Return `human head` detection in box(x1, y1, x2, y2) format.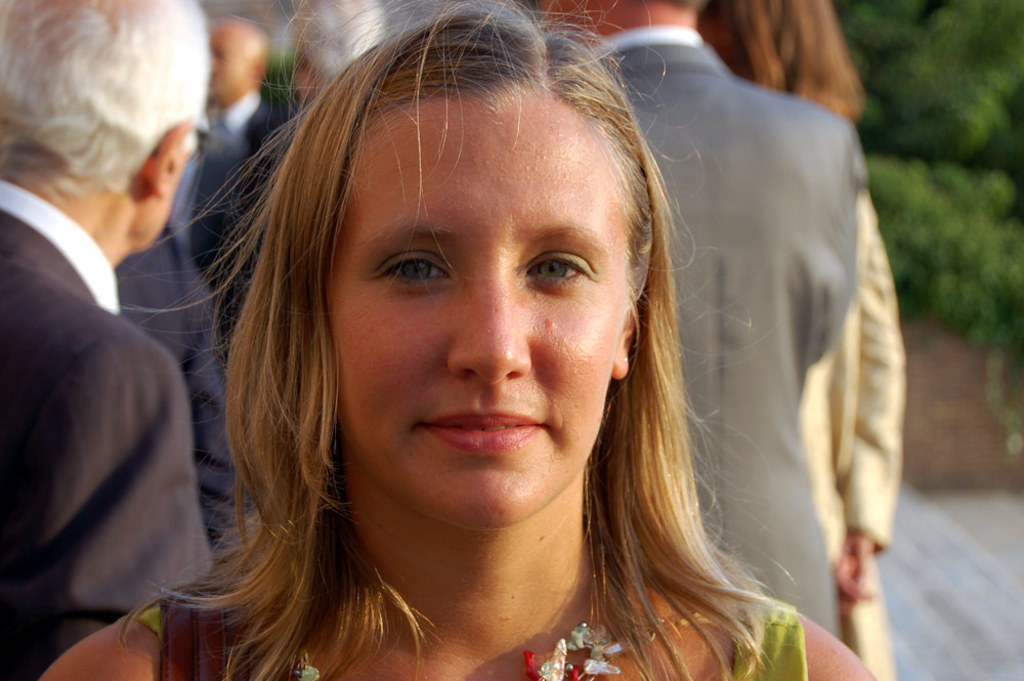
box(0, 0, 211, 255).
